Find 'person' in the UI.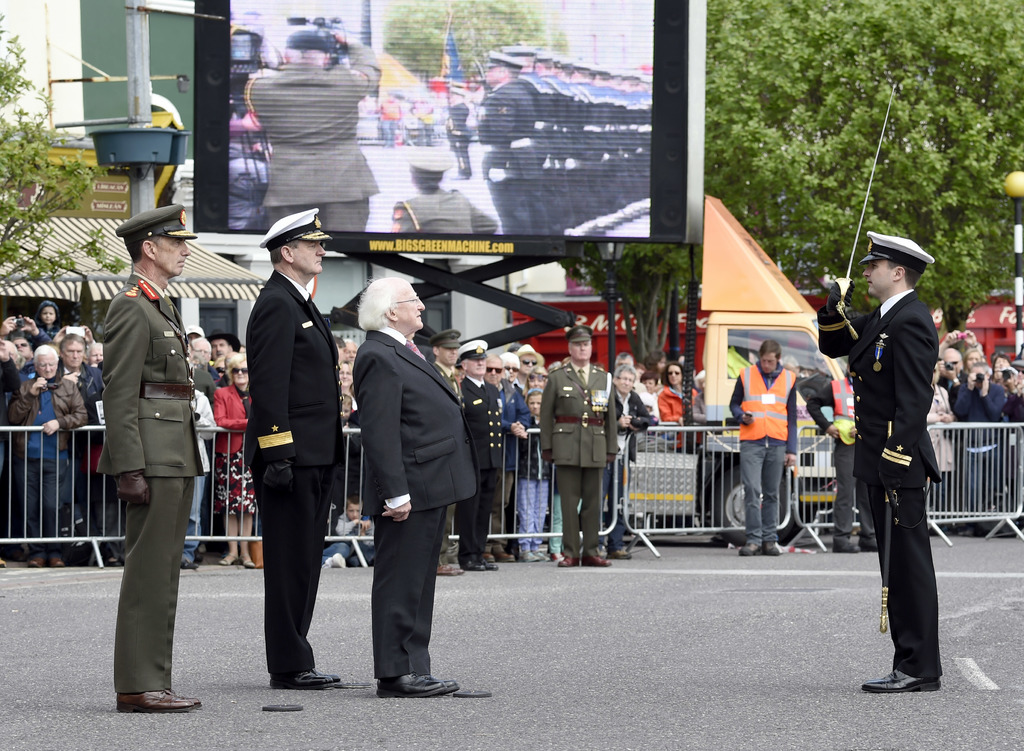
UI element at 241:211:342:685.
